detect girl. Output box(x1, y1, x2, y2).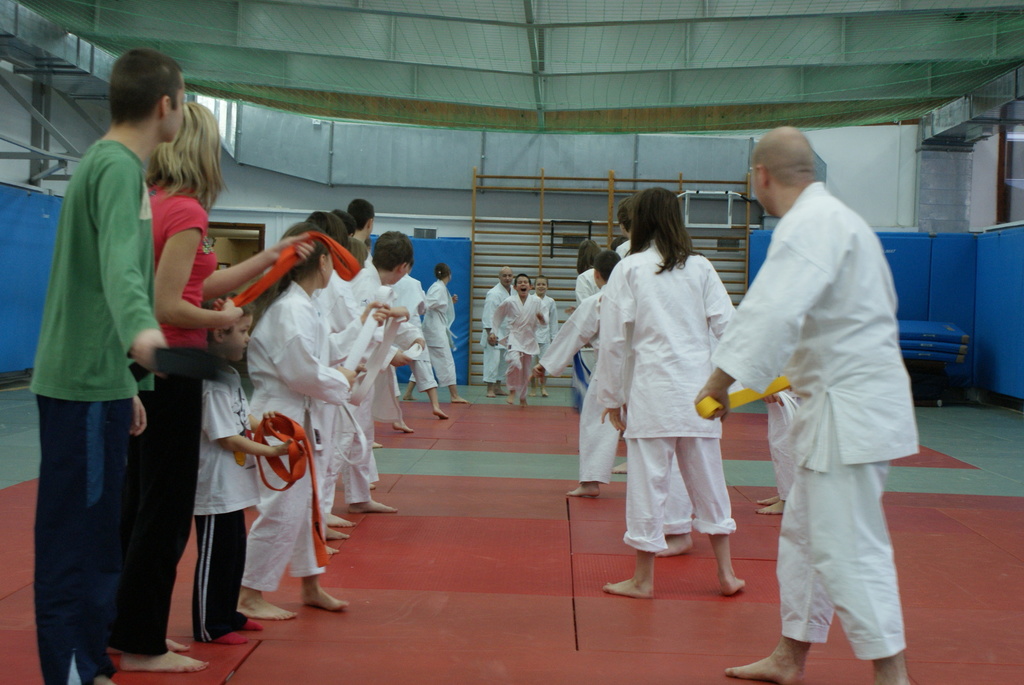
box(236, 220, 351, 622).
